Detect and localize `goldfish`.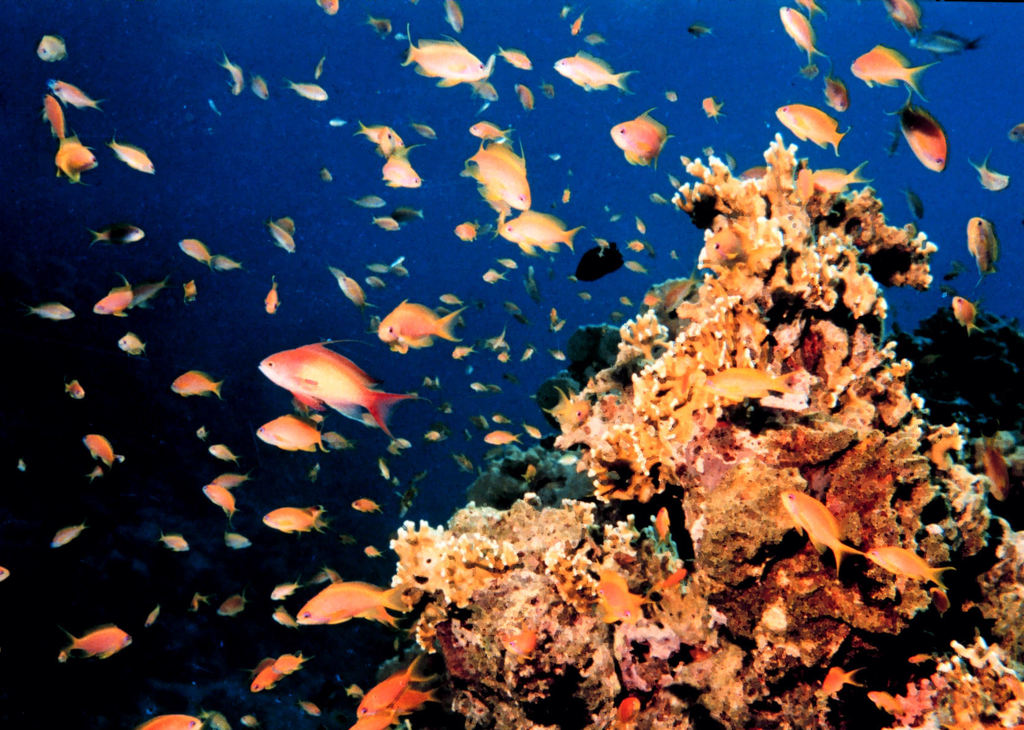
Localized at pyautogui.locateOnScreen(550, 349, 566, 359).
